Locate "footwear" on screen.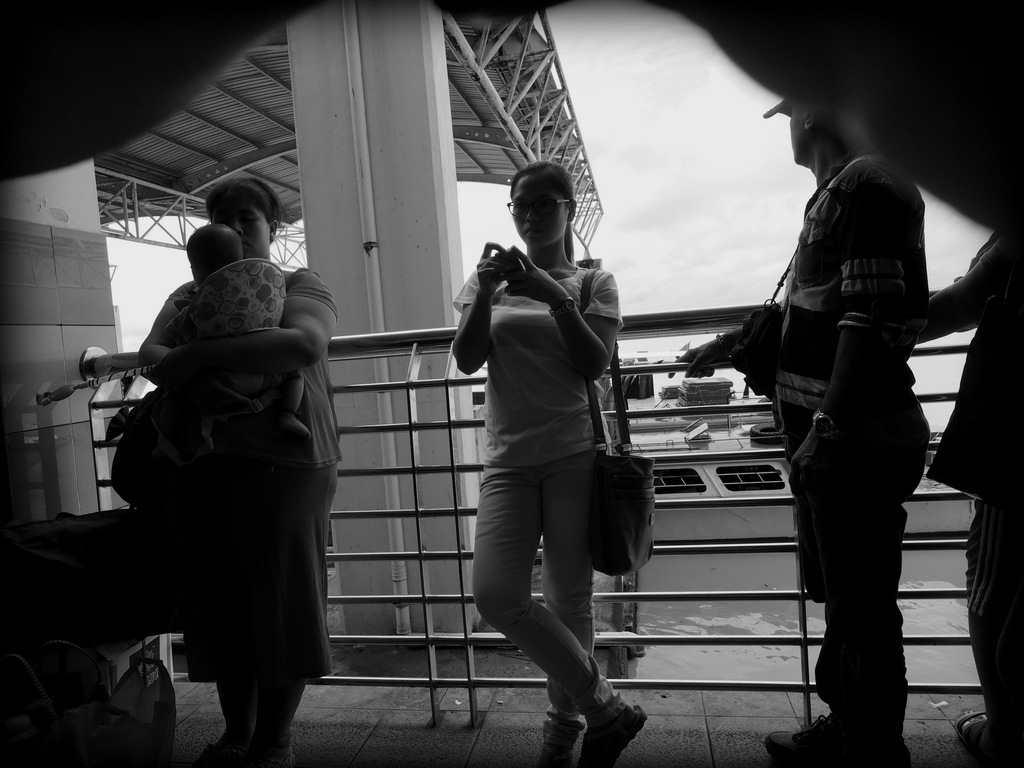
On screen at bbox(964, 705, 1023, 758).
